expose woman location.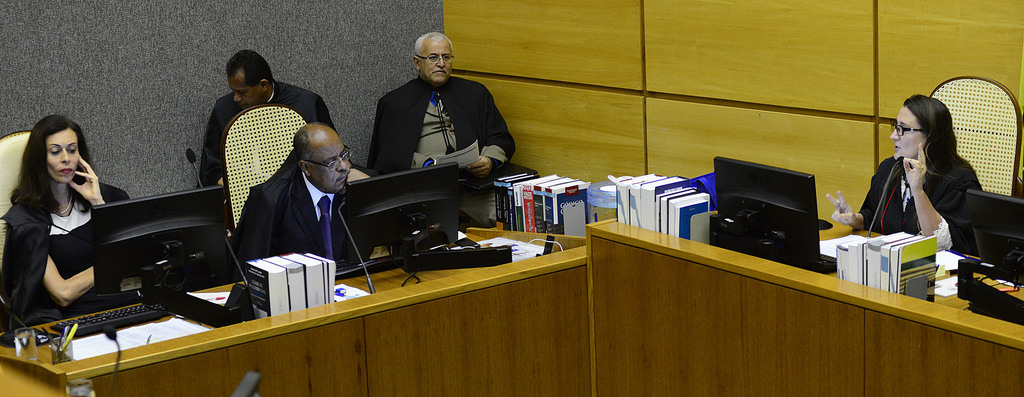
Exposed at 866/85/995/262.
